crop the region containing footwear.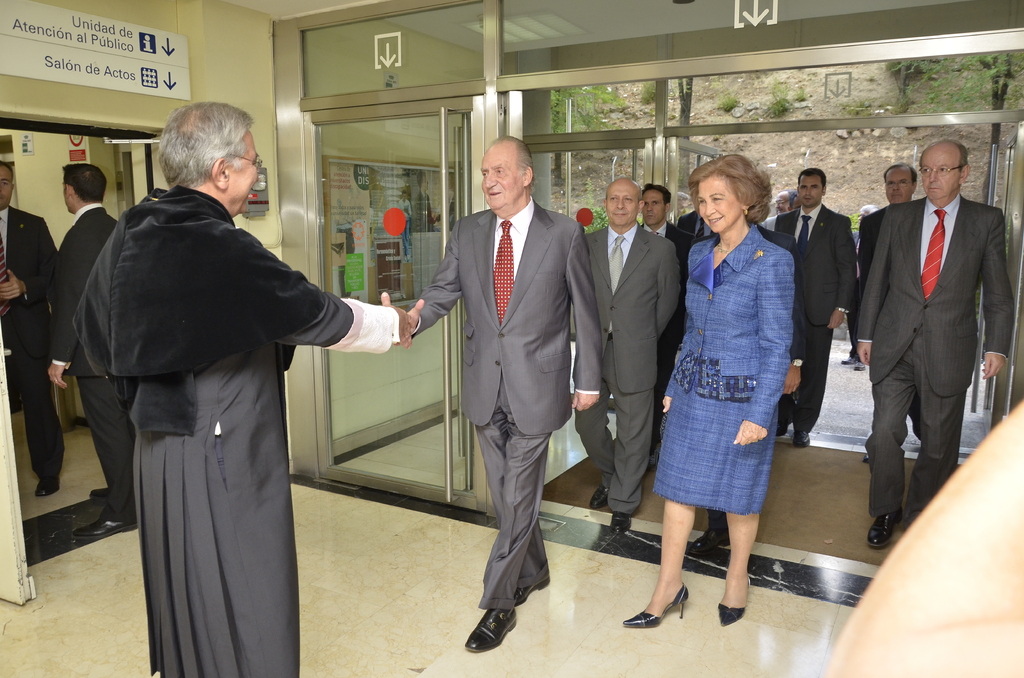
Crop region: rect(614, 513, 628, 534).
